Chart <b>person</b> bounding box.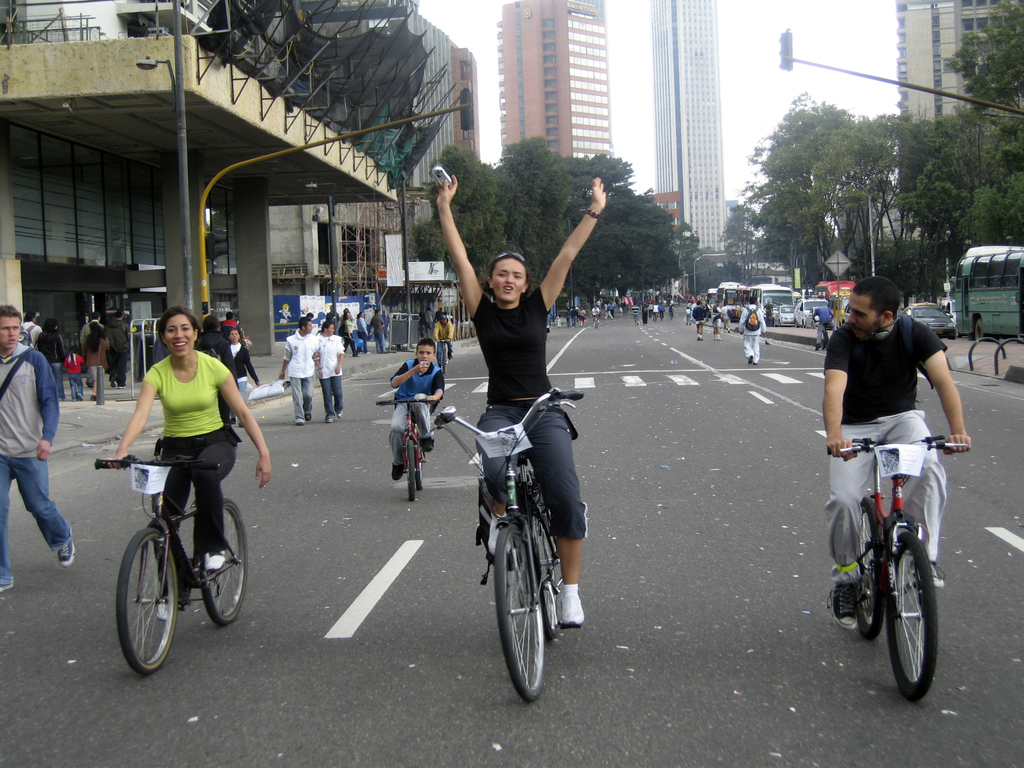
Charted: bbox=[692, 296, 709, 340].
